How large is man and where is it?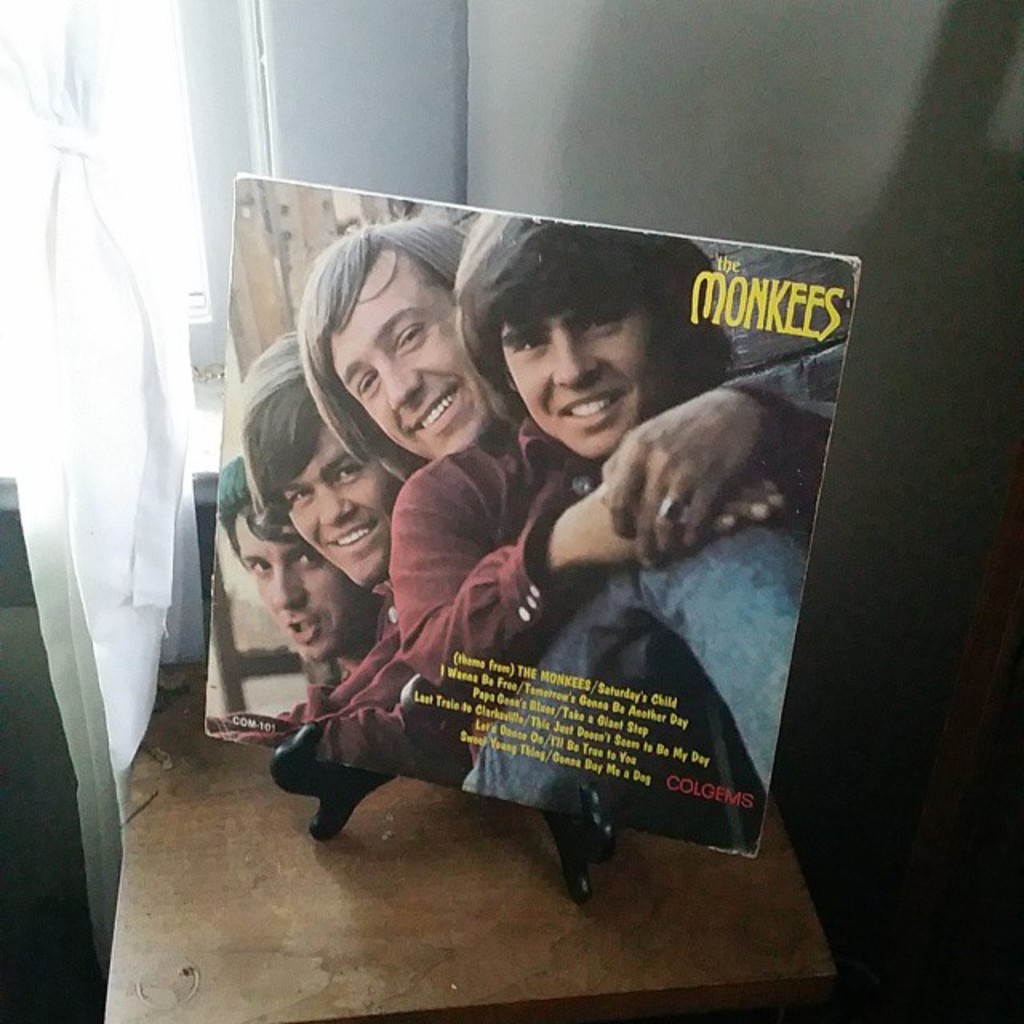
Bounding box: 203 323 438 739.
